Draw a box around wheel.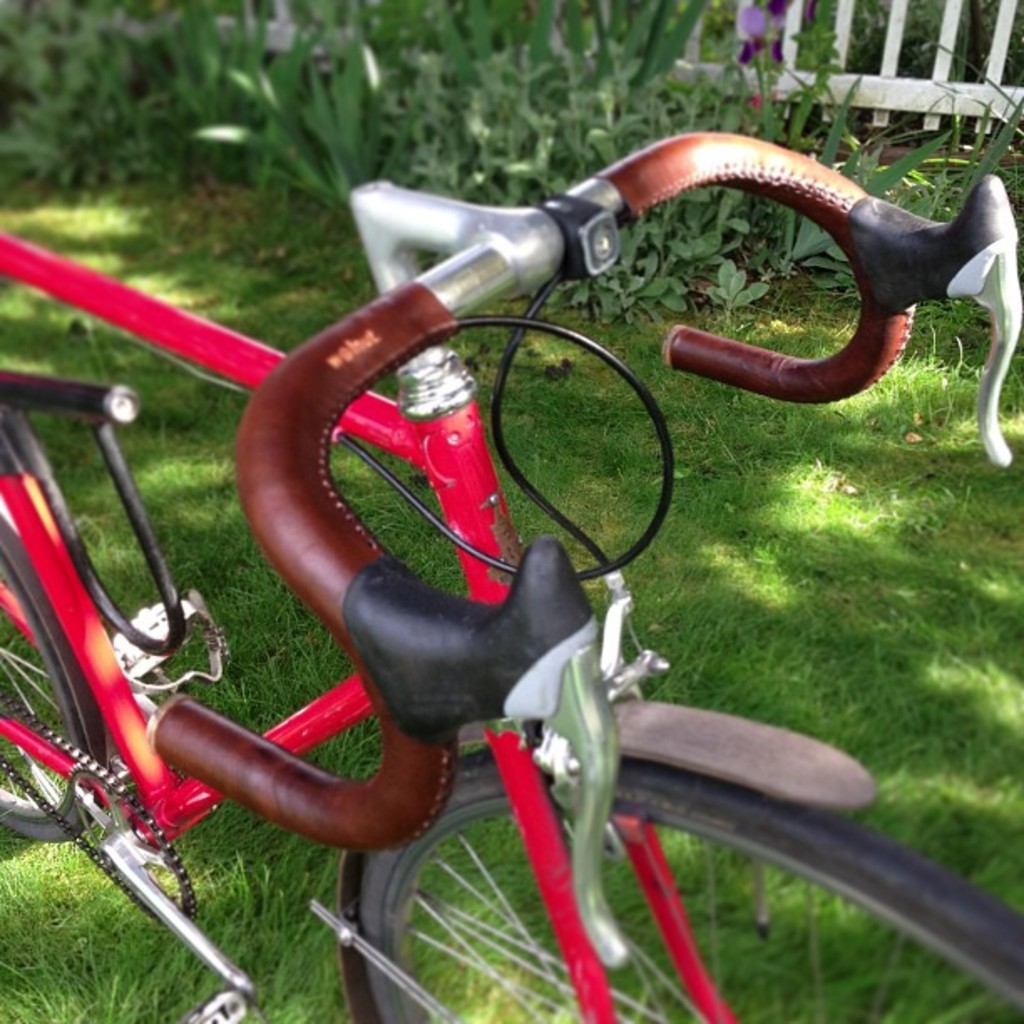
box=[350, 776, 1022, 1022].
